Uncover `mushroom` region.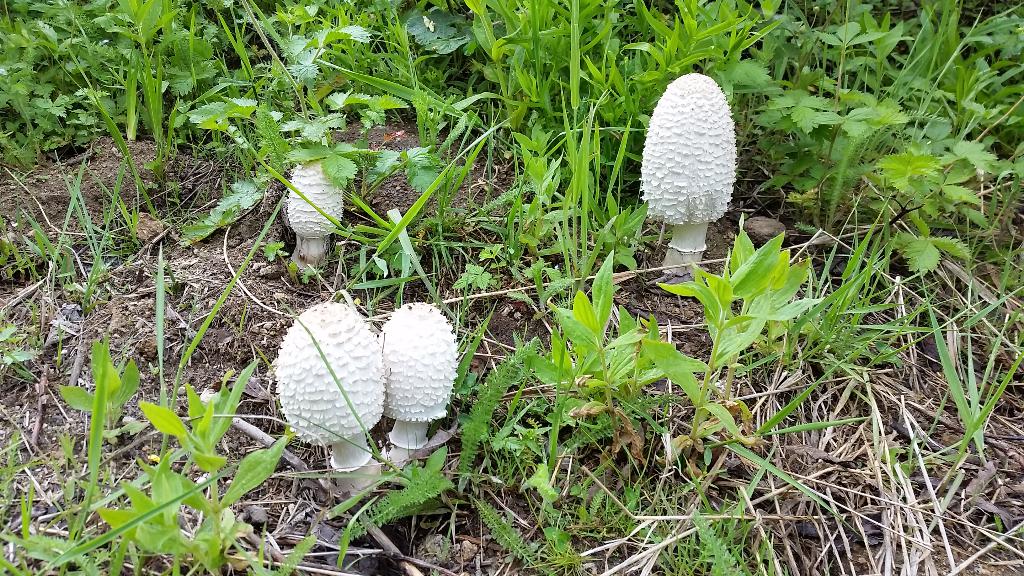
Uncovered: bbox=(273, 298, 388, 496).
